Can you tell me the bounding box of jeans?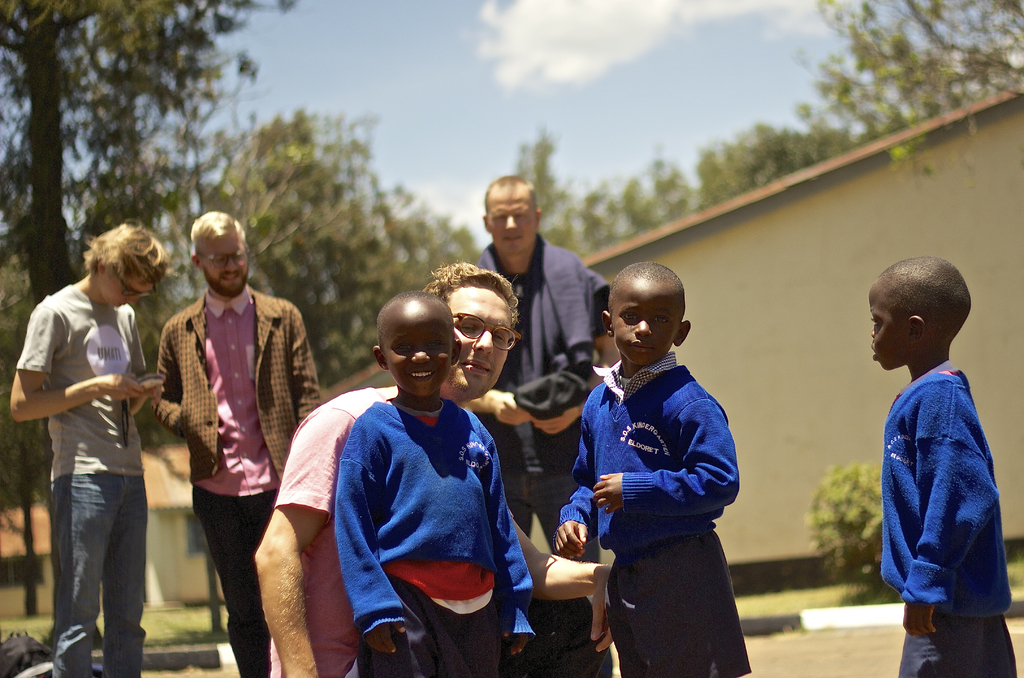
[507, 467, 601, 567].
